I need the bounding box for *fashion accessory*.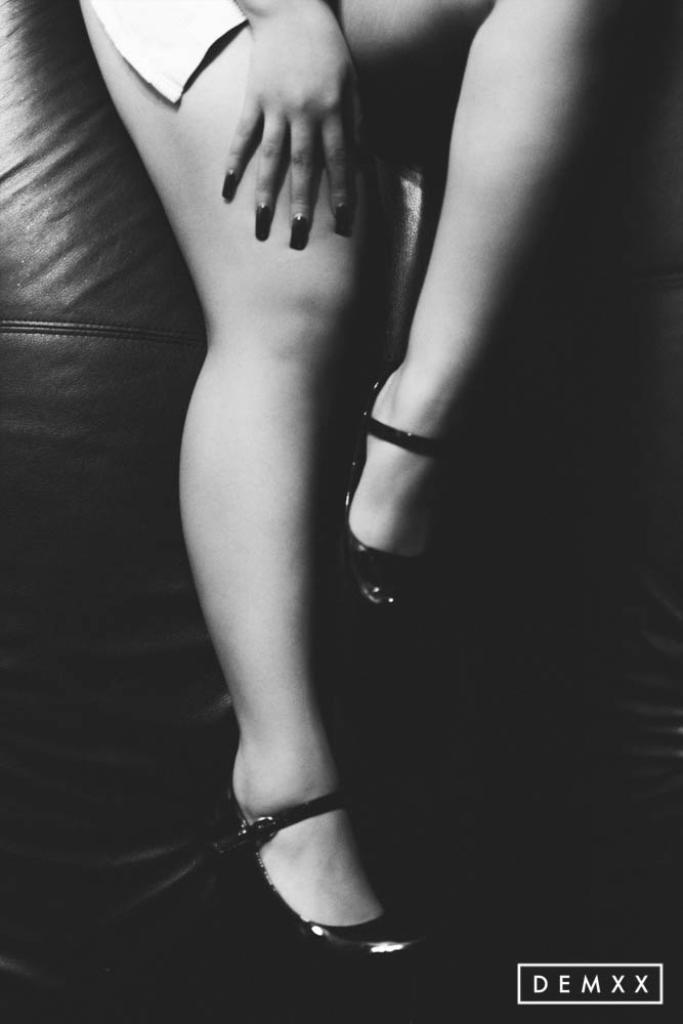
Here it is: locate(222, 174, 230, 203).
